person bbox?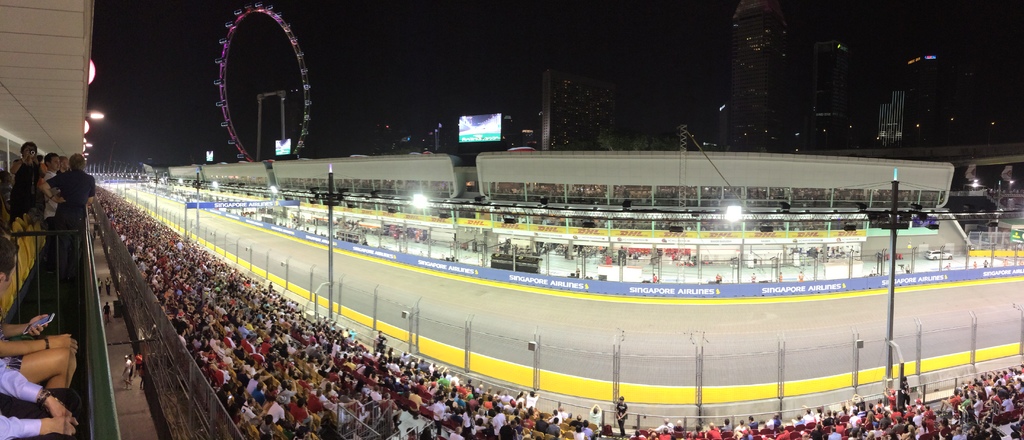
[left=0, top=354, right=84, bottom=439]
